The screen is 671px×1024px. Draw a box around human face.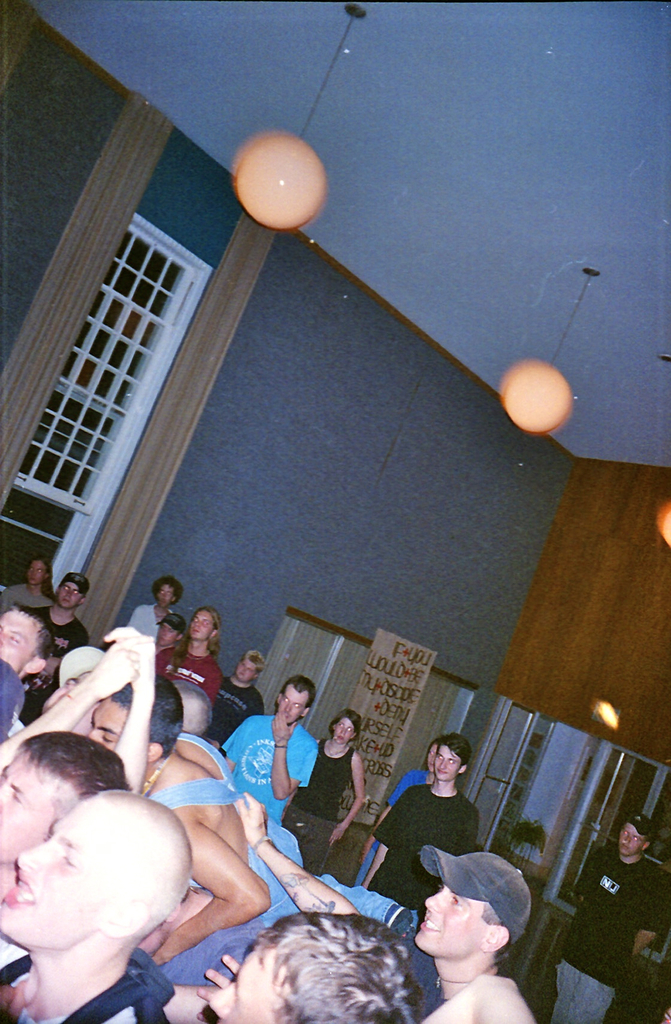
l=333, t=716, r=352, b=744.
